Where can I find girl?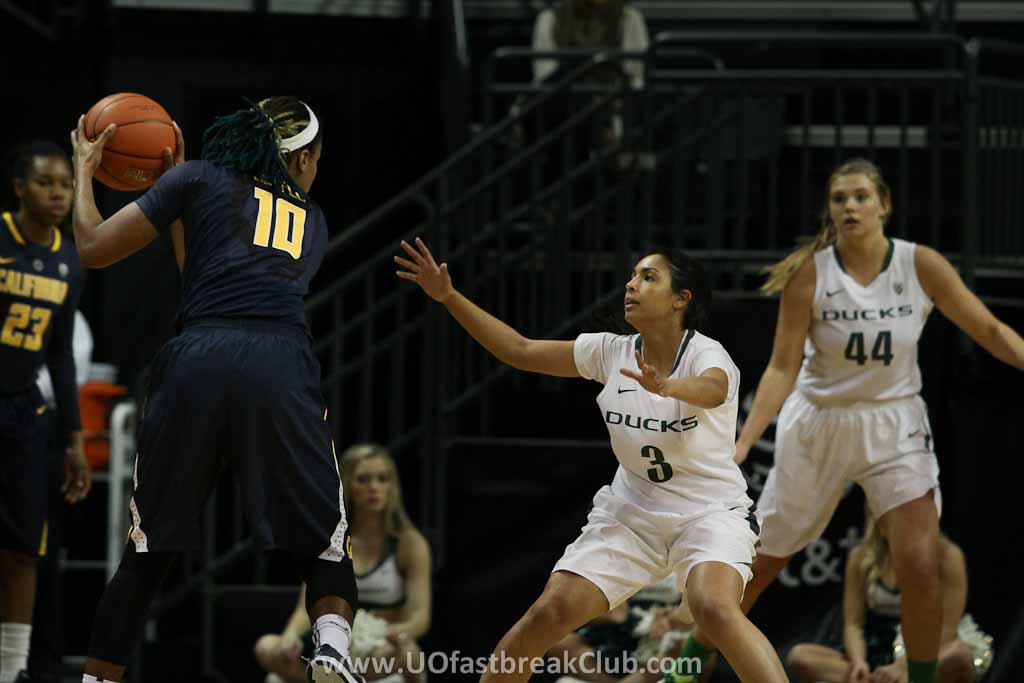
You can find it at locate(65, 97, 355, 675).
